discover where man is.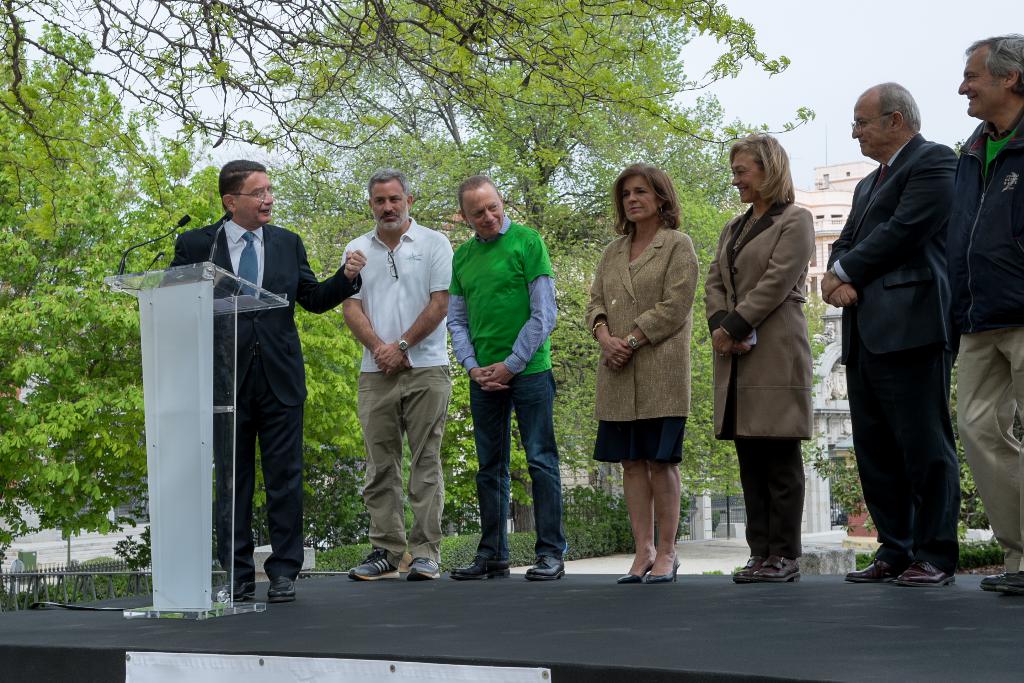
Discovered at <box>701,133,803,581</box>.
